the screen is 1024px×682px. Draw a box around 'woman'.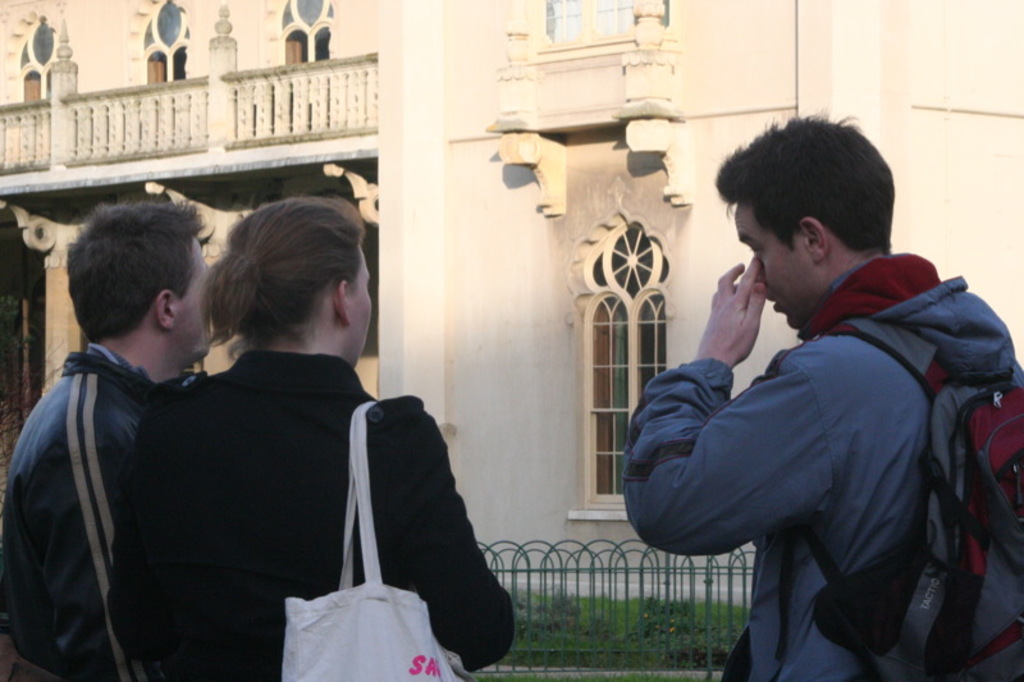
[x1=106, y1=191, x2=479, y2=679].
